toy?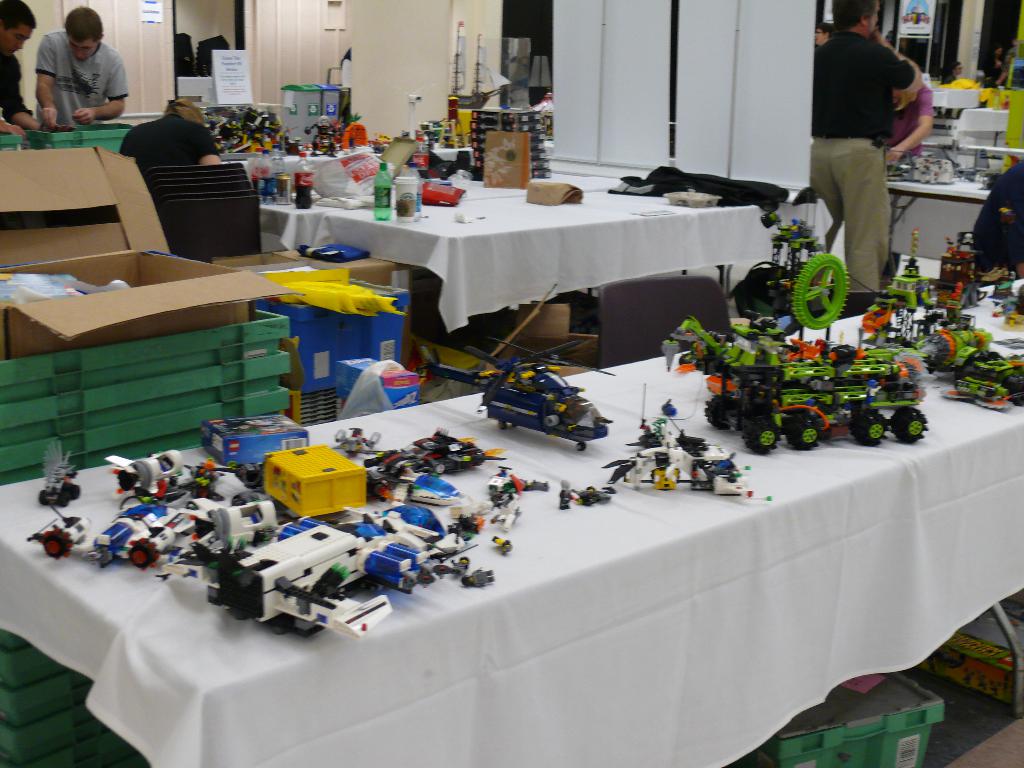
[left=37, top=437, right=79, bottom=507]
